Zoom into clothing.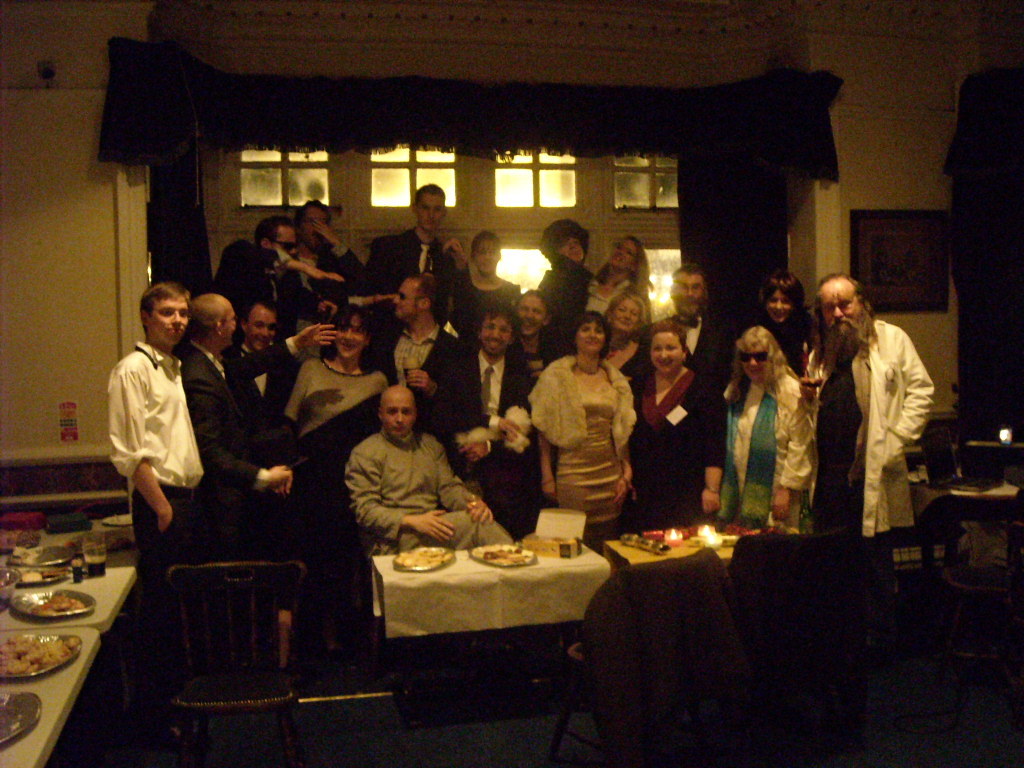
Zoom target: detection(182, 354, 278, 541).
